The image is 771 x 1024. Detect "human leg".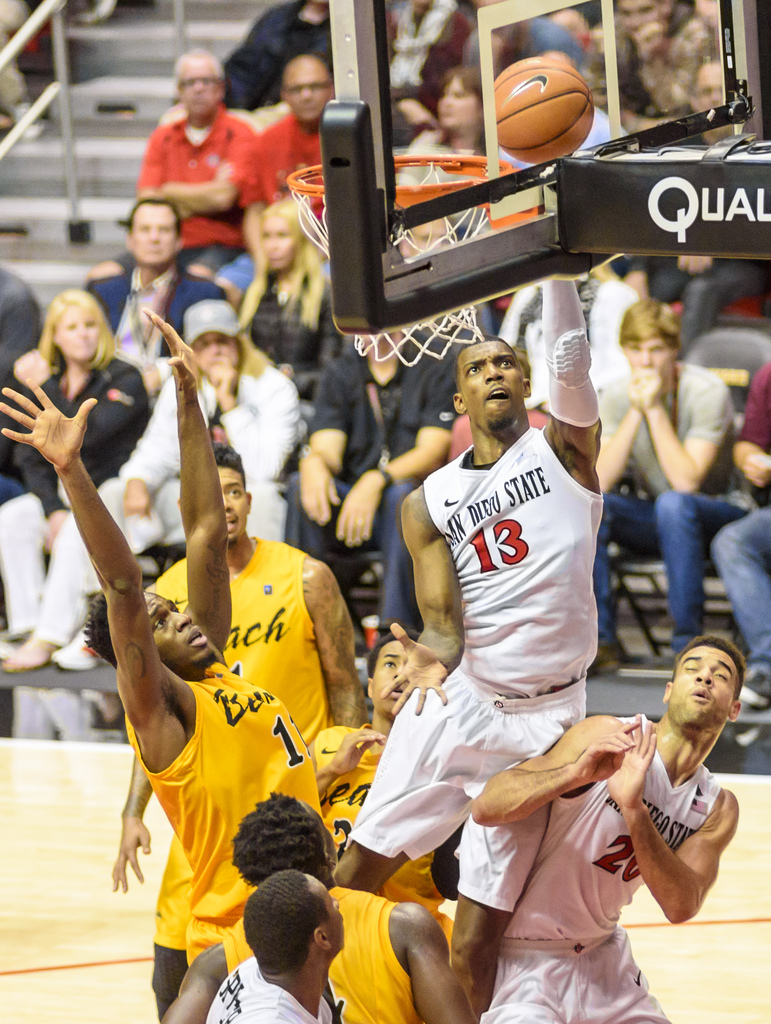
Detection: crop(588, 493, 662, 673).
